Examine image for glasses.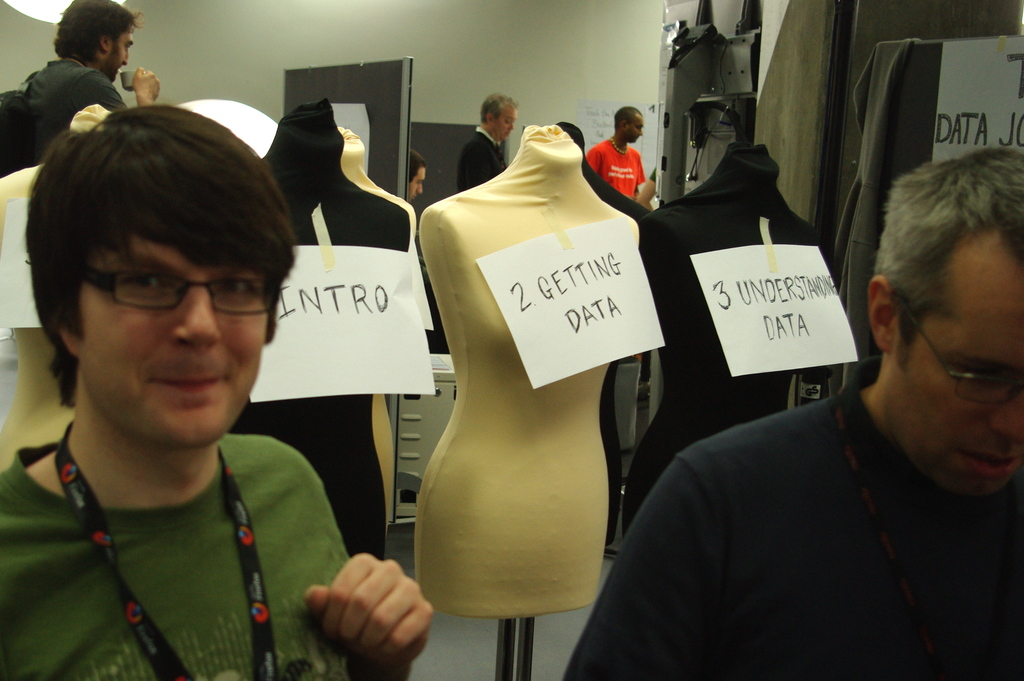
Examination result: <bbox>61, 261, 269, 331</bbox>.
